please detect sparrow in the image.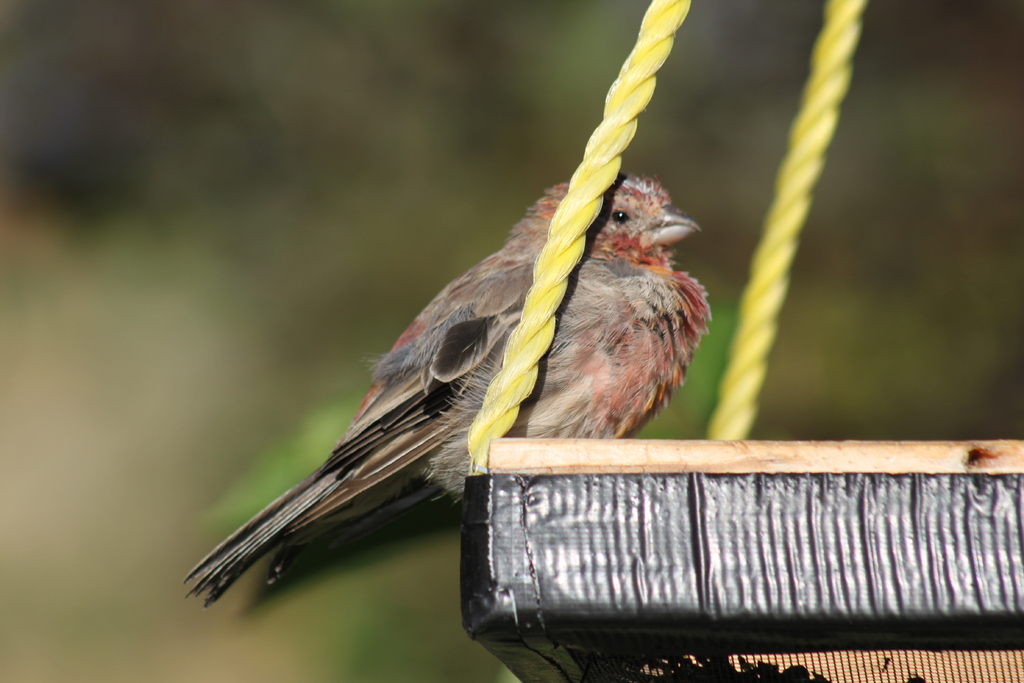
rect(187, 172, 713, 605).
